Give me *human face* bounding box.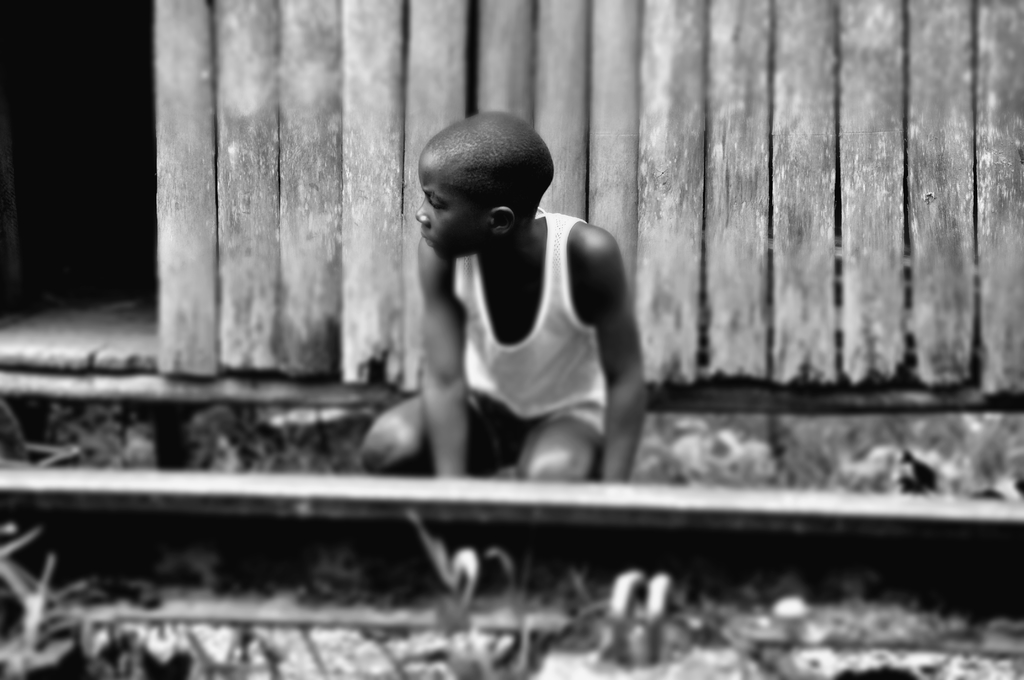
BBox(413, 158, 492, 254).
